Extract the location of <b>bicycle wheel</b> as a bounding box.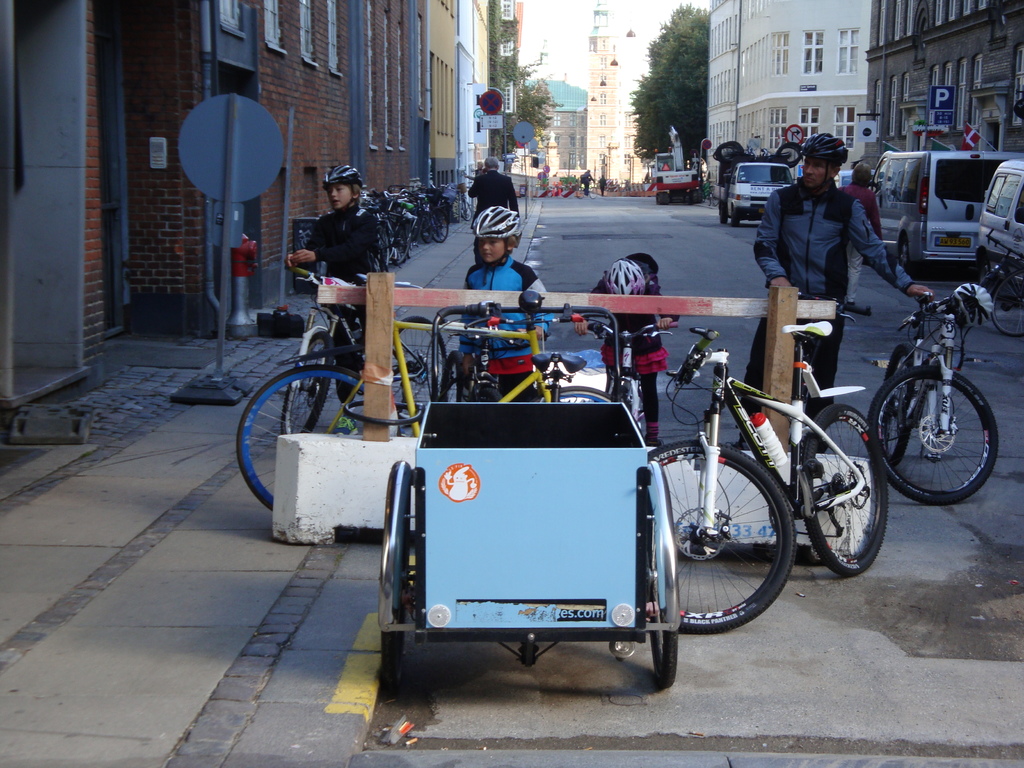
[523,383,639,426].
